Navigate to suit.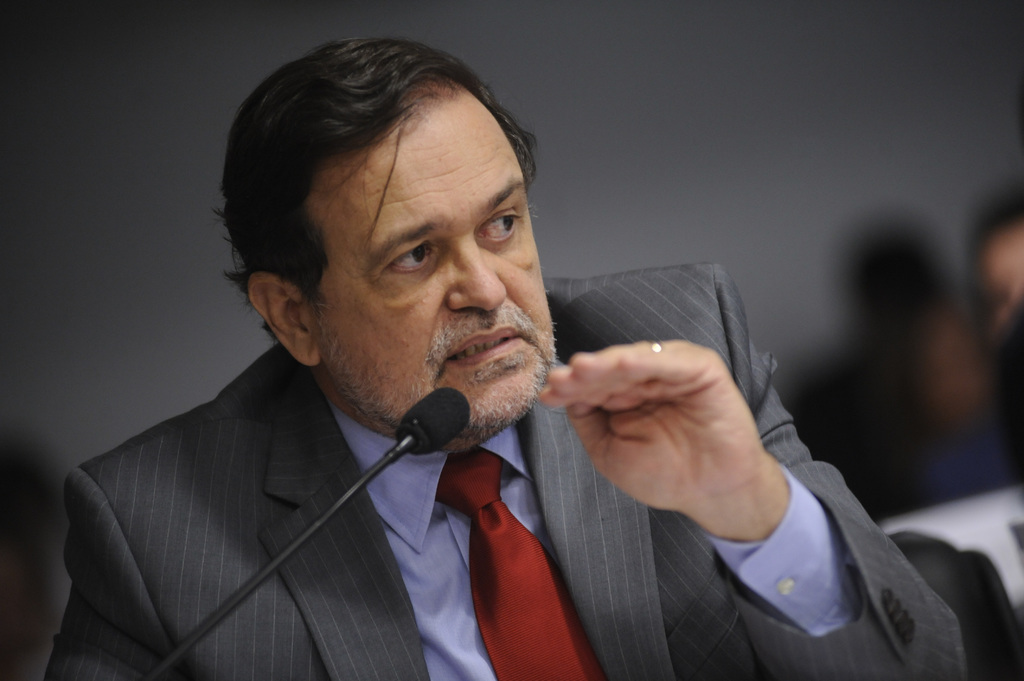
Navigation target: (65, 205, 810, 680).
